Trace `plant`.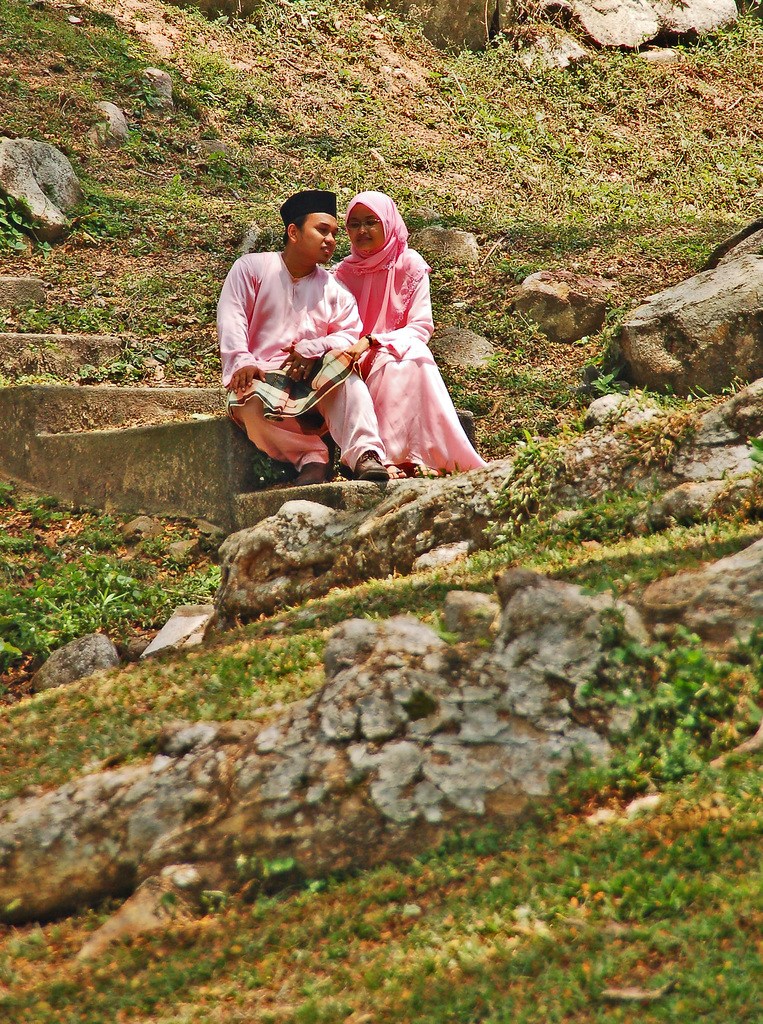
Traced to x1=0 y1=483 x2=236 y2=681.
